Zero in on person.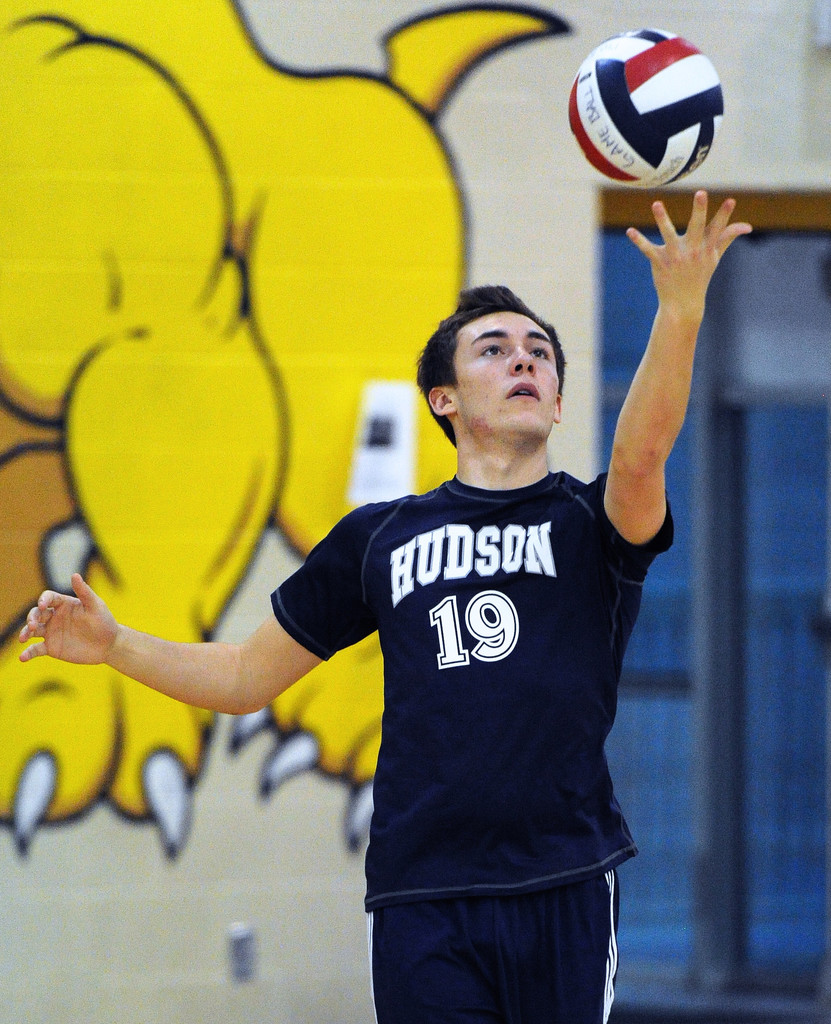
Zeroed in: 18 190 753 1023.
